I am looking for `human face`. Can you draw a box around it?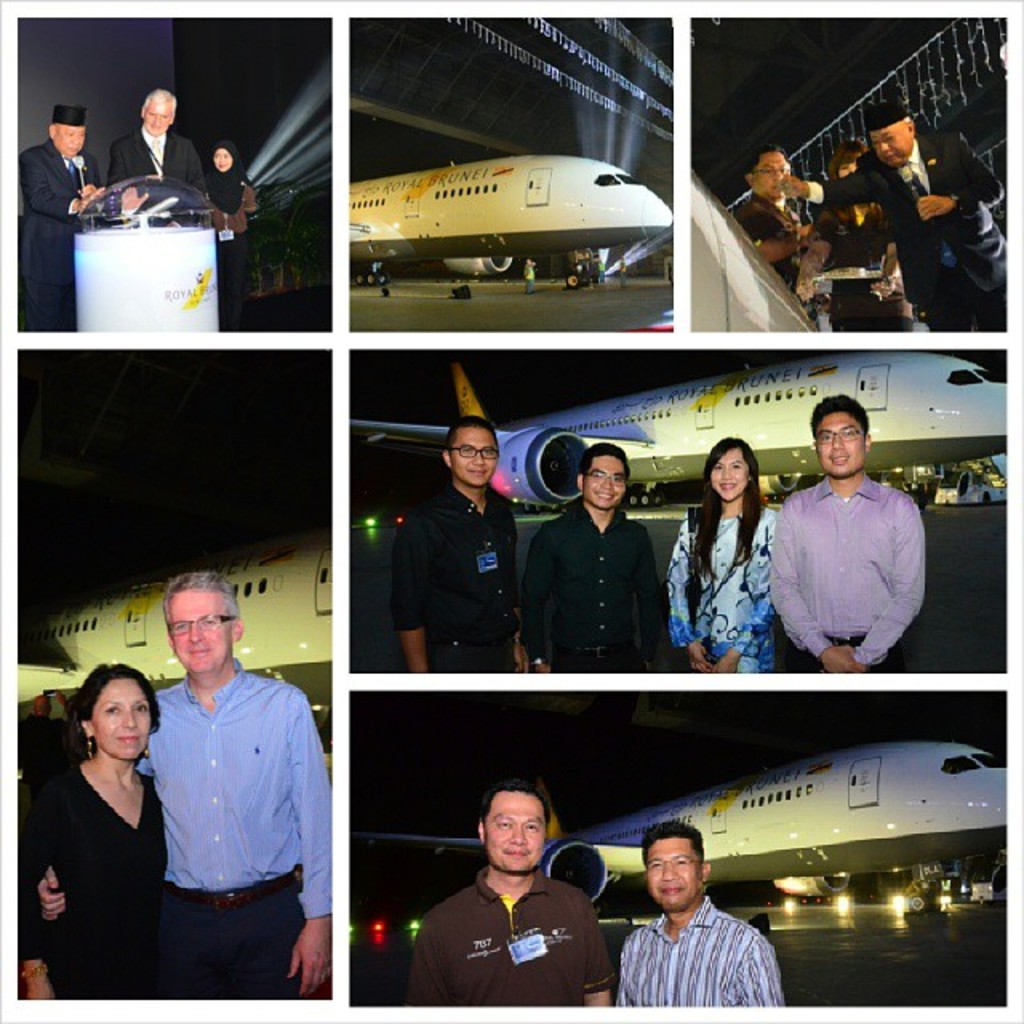
Sure, the bounding box is [483,798,547,872].
